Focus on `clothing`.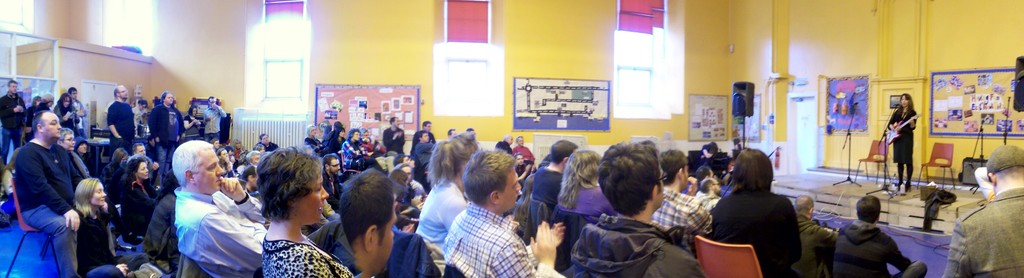
Focused at {"left": 793, "top": 220, "right": 840, "bottom": 277}.
